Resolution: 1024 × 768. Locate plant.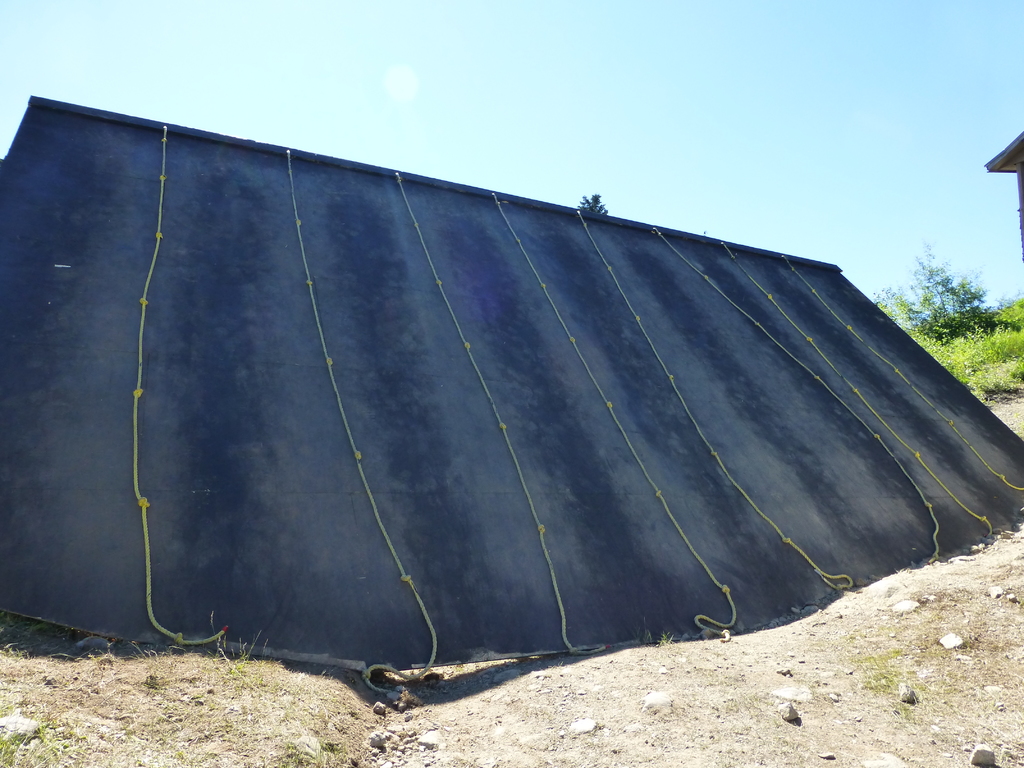
(722,692,775,716).
